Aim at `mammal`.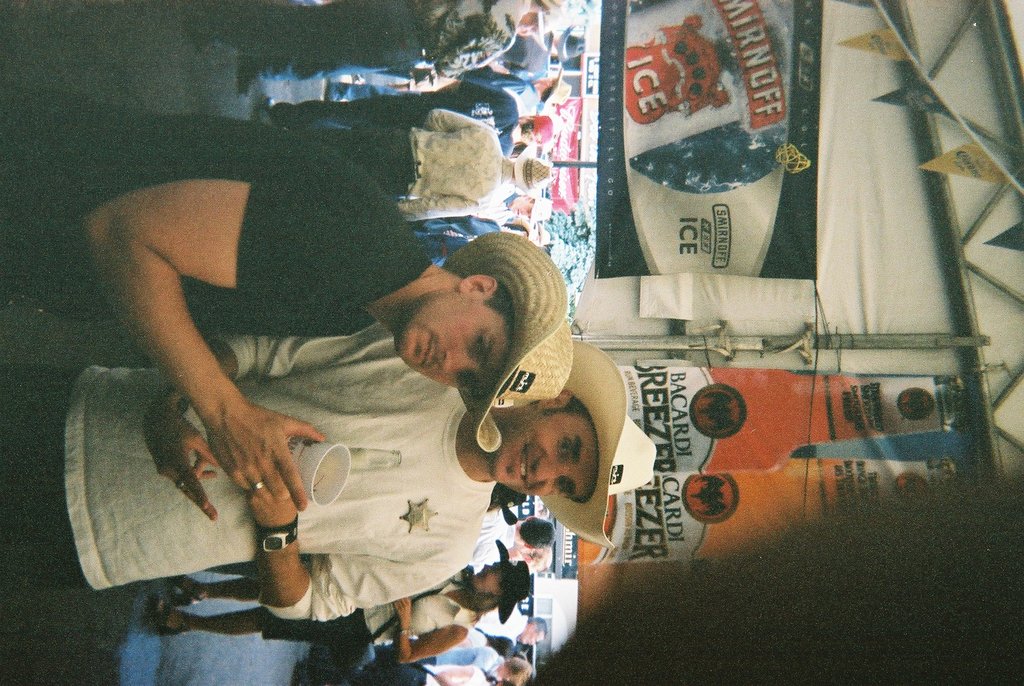
Aimed at box=[477, 607, 547, 644].
